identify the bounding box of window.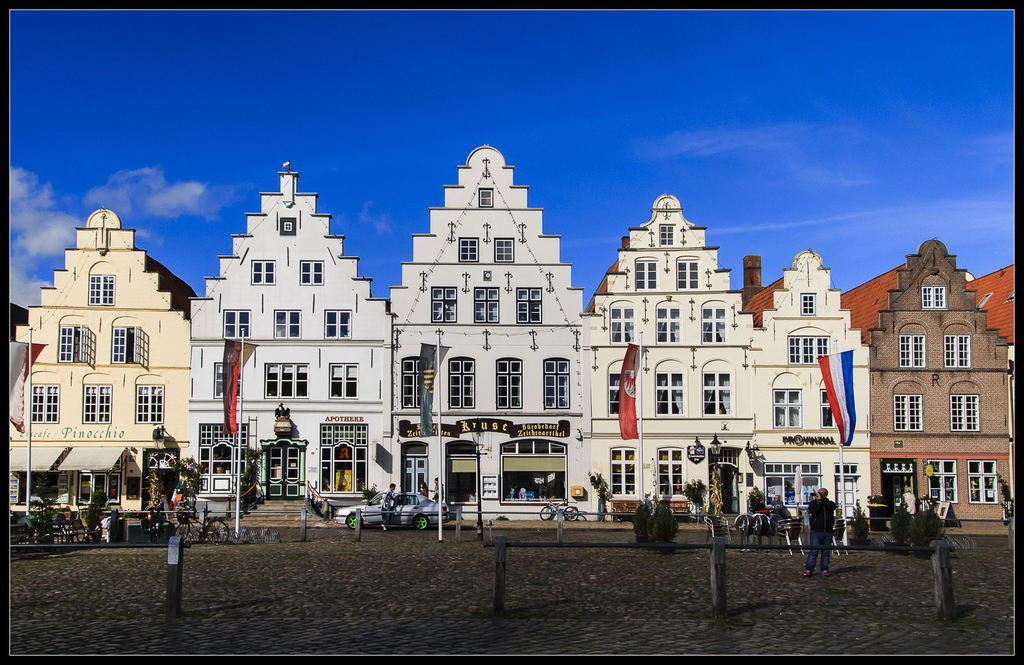
<bbox>930, 461, 960, 505</bbox>.
